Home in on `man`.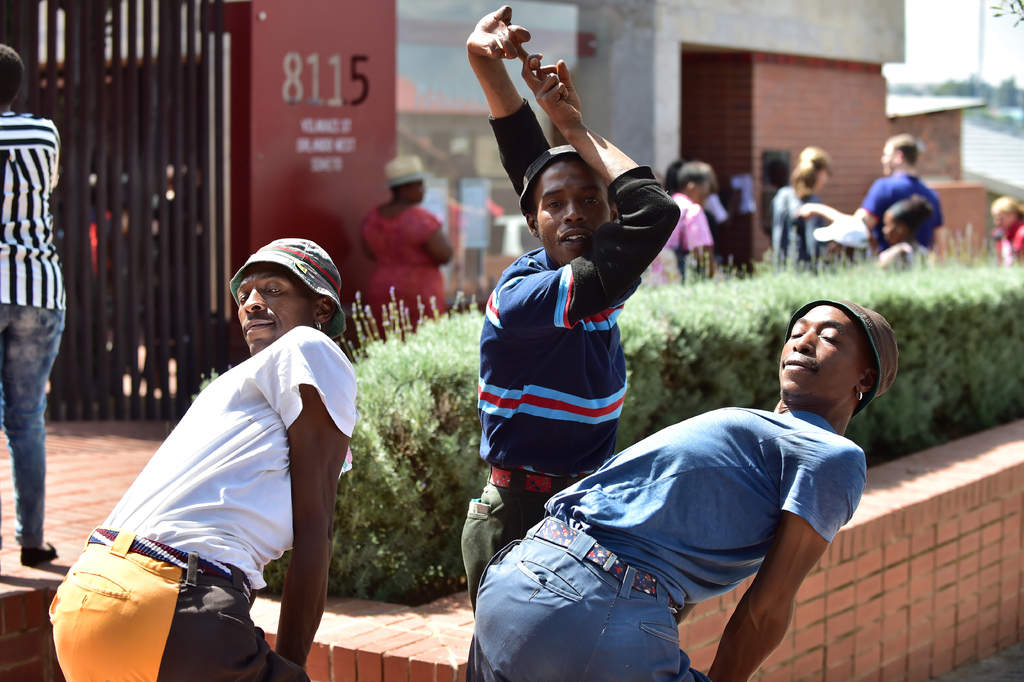
Homed in at x1=474, y1=295, x2=897, y2=681.
